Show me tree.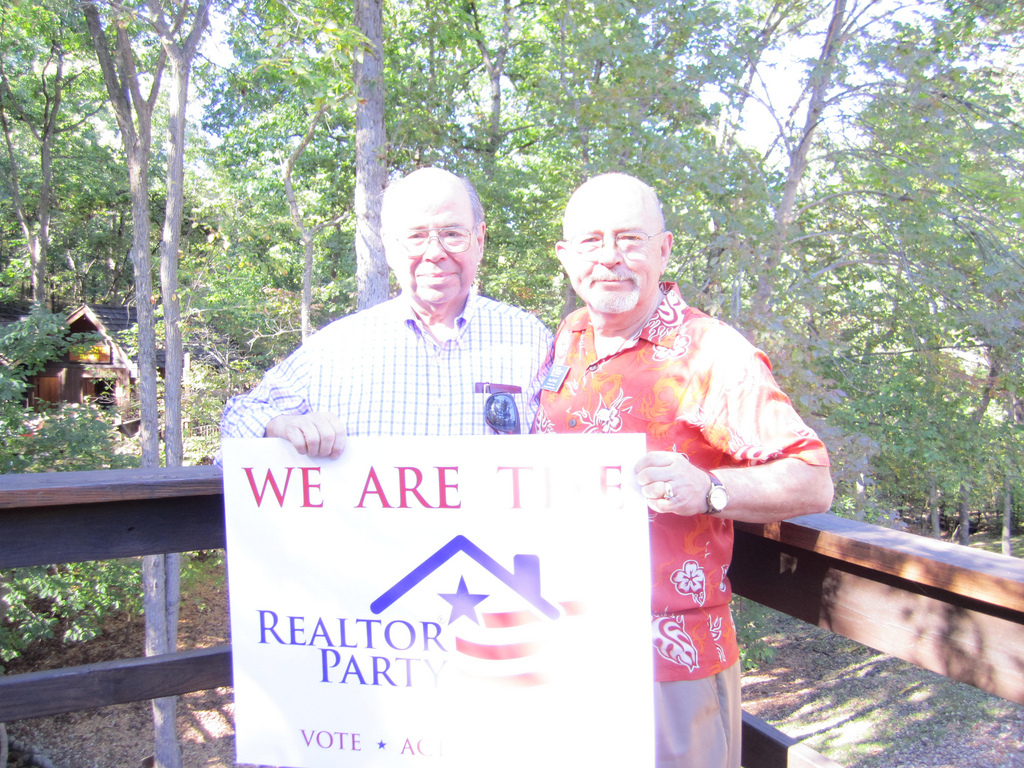
tree is here: pyautogui.locateOnScreen(820, 37, 987, 470).
